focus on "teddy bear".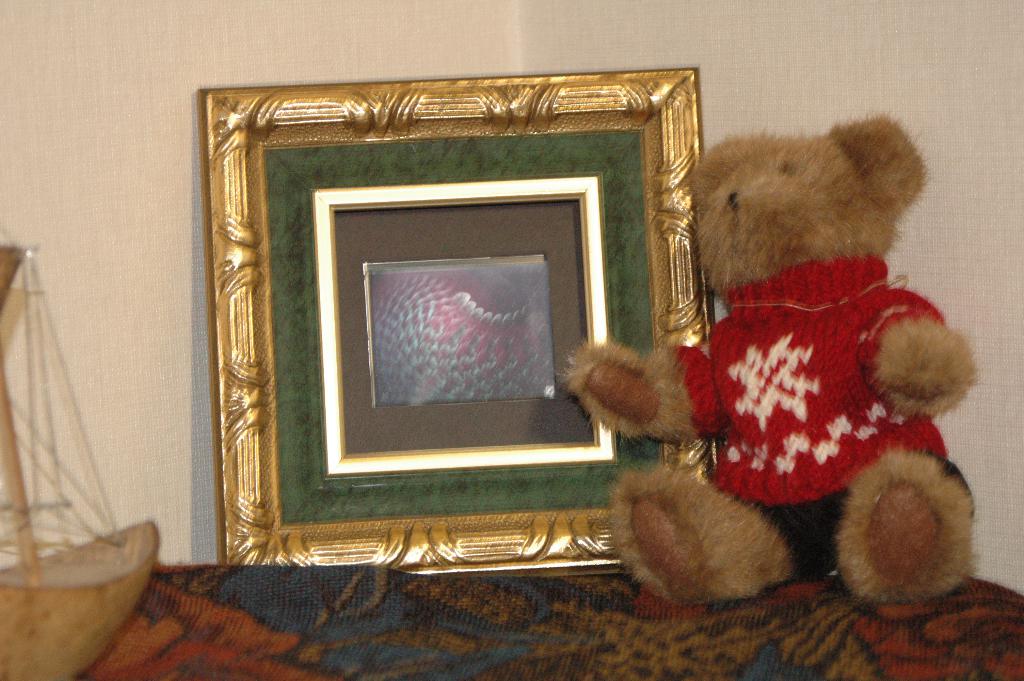
Focused at 554, 113, 982, 612.
